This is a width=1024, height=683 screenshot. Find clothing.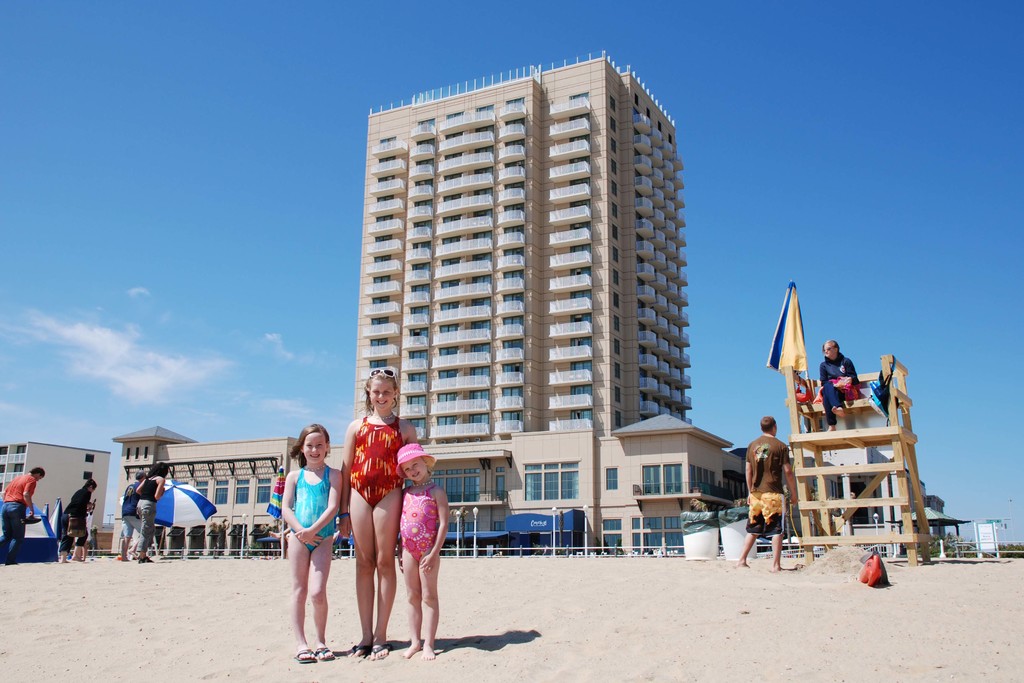
Bounding box: box=[745, 436, 792, 538].
